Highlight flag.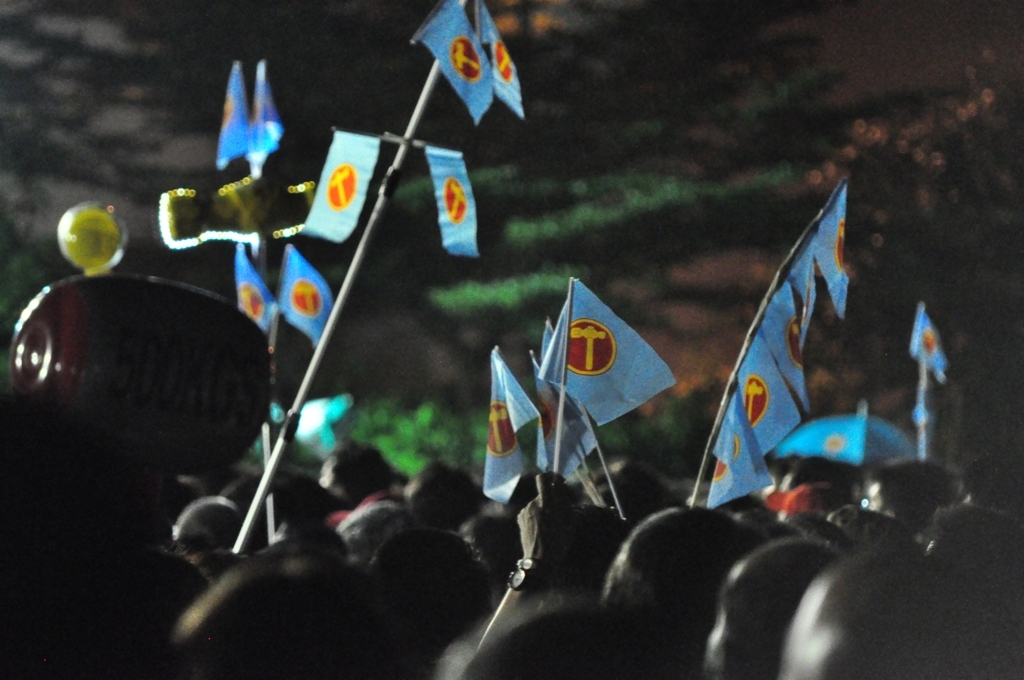
Highlighted region: left=759, top=408, right=922, bottom=461.
